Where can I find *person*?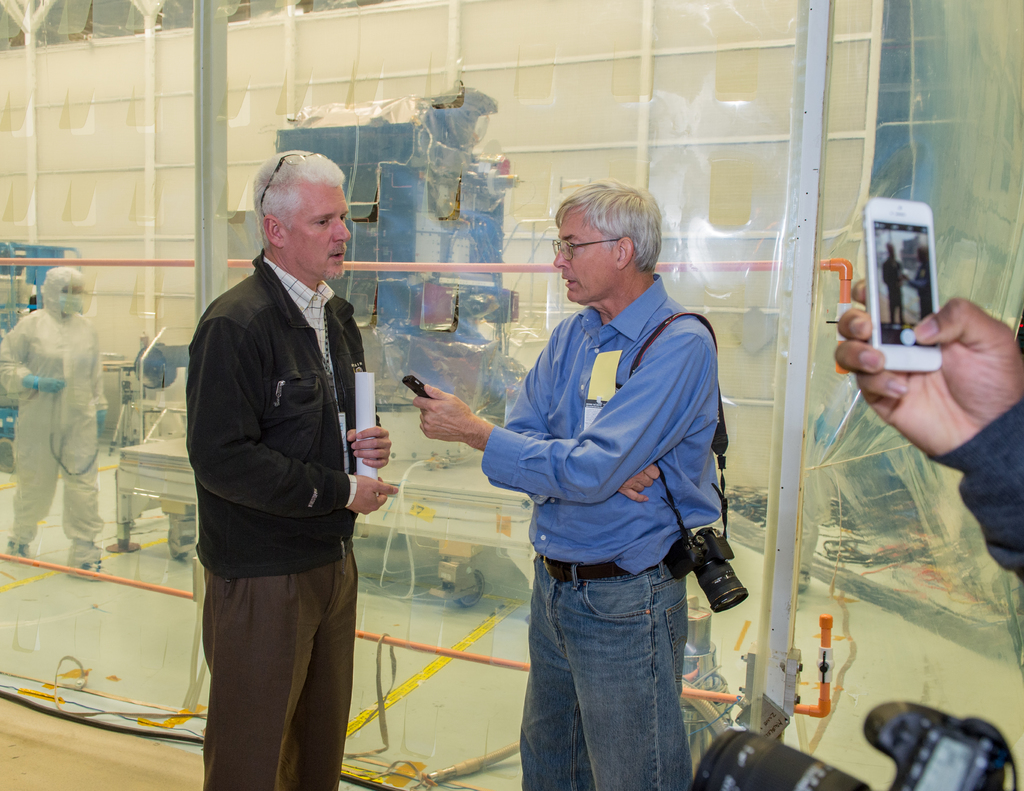
You can find it at box(9, 243, 111, 585).
